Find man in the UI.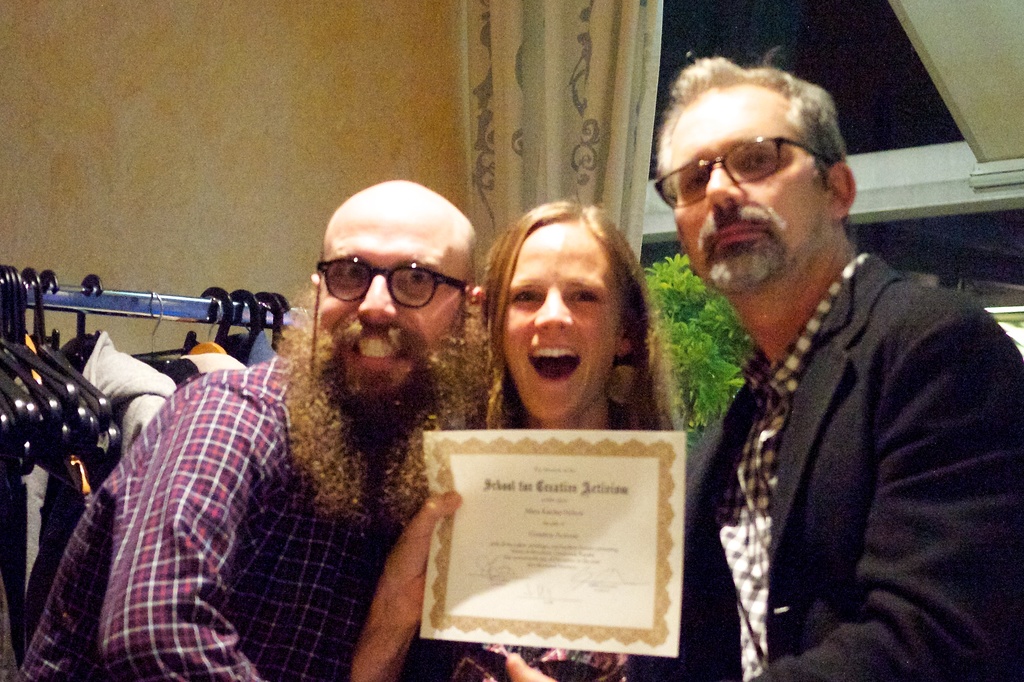
UI element at <region>651, 56, 1016, 681</region>.
